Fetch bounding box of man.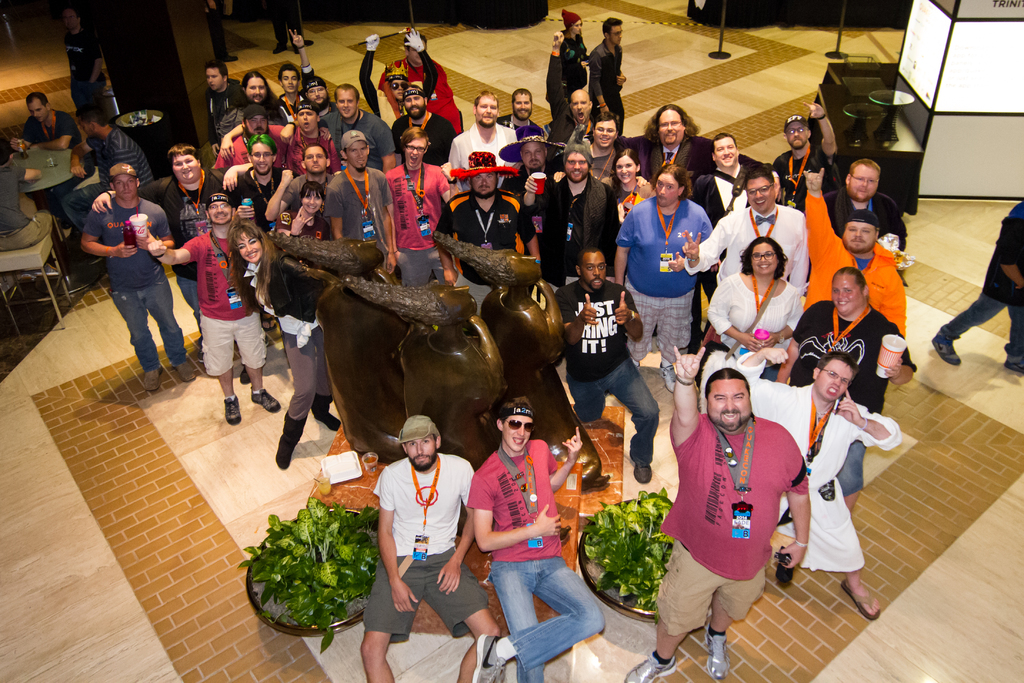
Bbox: bbox(268, 142, 337, 227).
